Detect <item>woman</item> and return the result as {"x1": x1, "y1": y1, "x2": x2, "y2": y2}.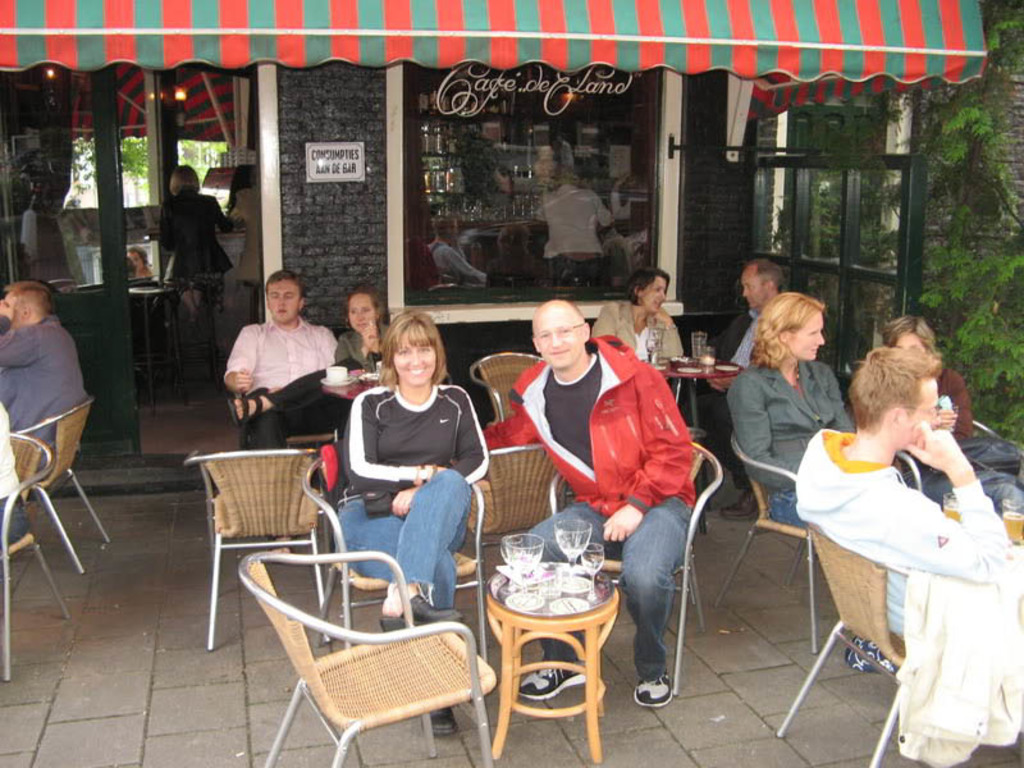
{"x1": 326, "y1": 312, "x2": 490, "y2": 735}.
